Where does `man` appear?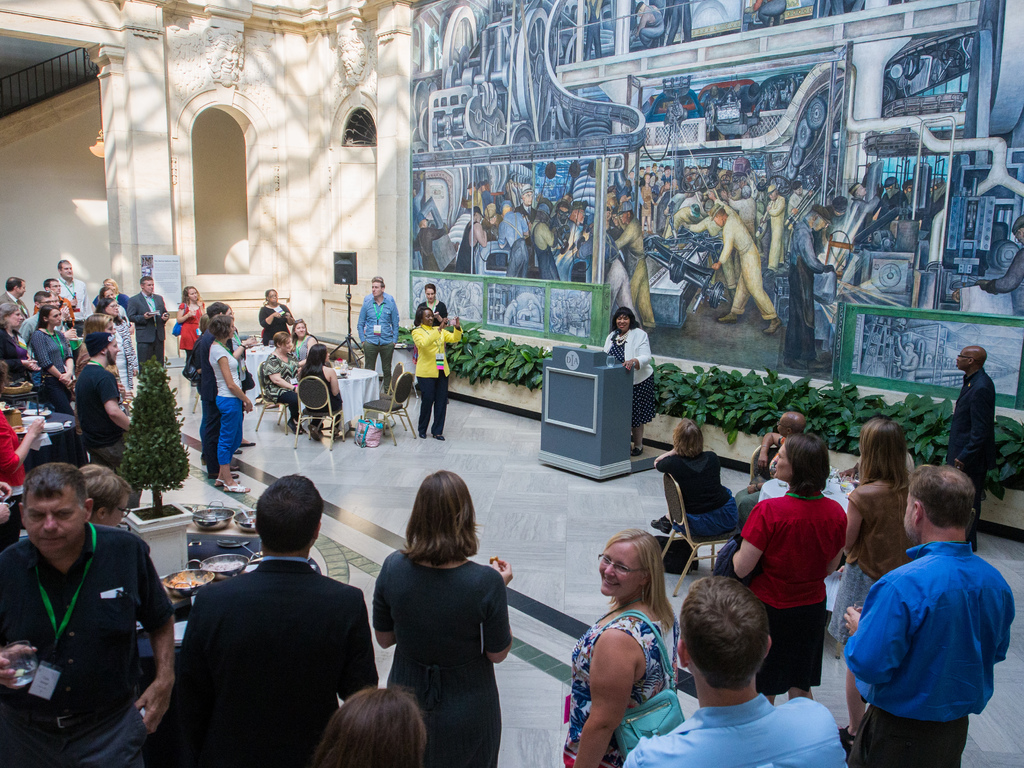
Appears at Rect(154, 484, 366, 758).
